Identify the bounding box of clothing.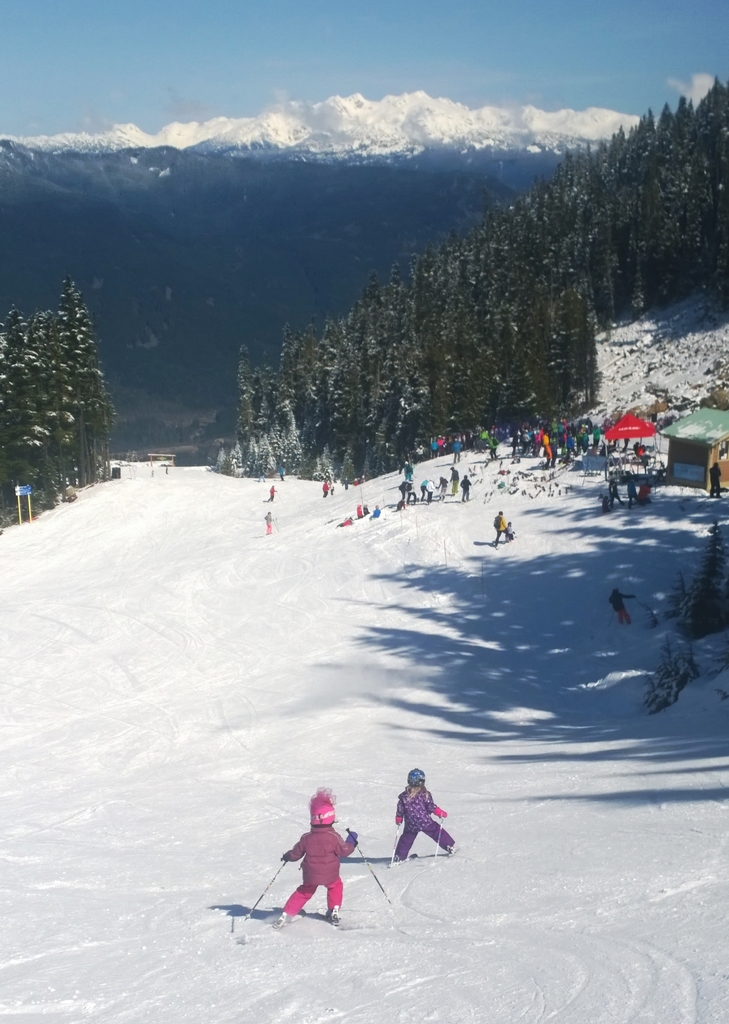
bbox=[502, 525, 514, 540].
